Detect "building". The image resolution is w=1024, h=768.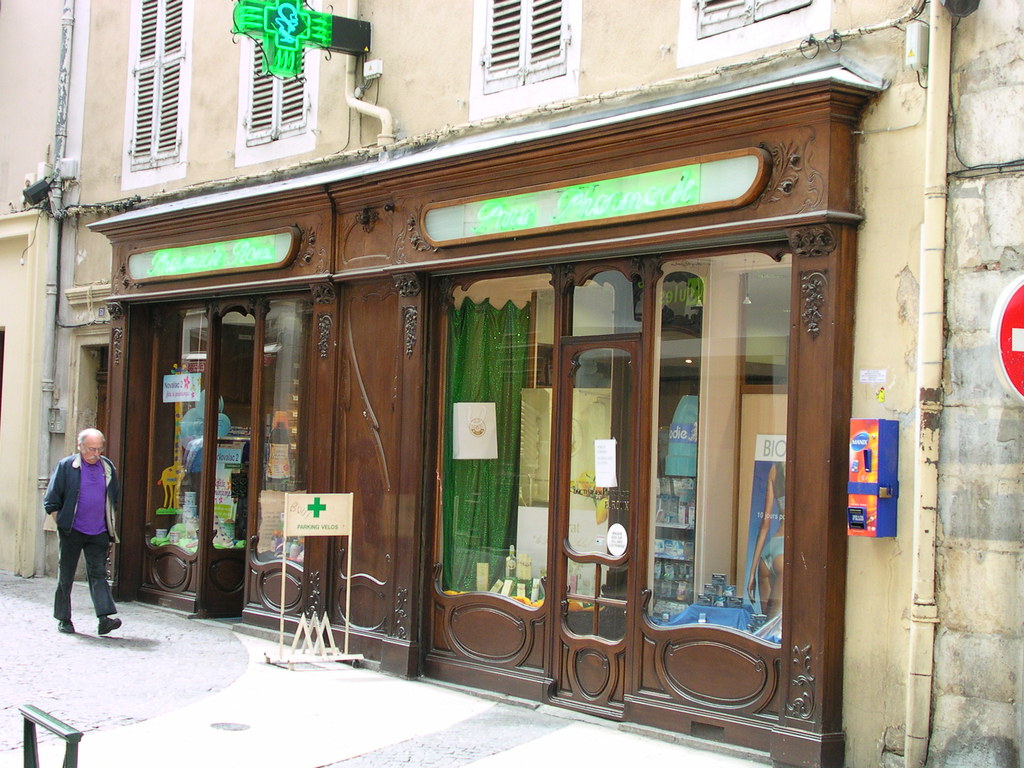
(left=0, top=0, right=1023, bottom=767).
